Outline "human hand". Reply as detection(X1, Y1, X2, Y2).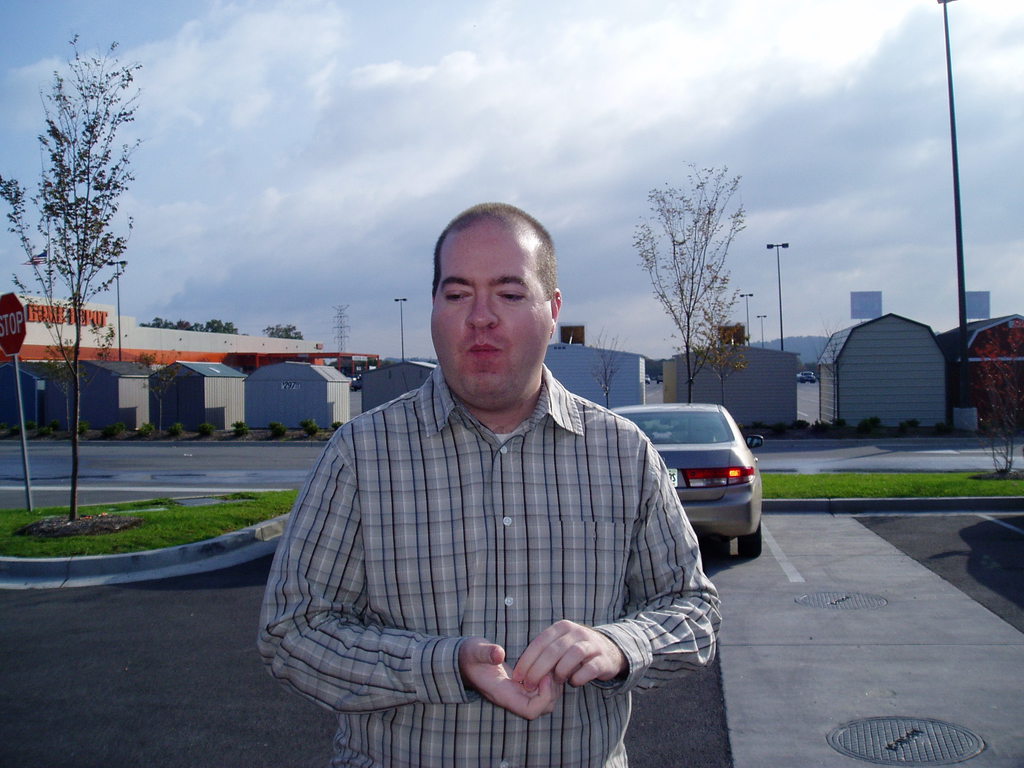
detection(453, 636, 557, 719).
